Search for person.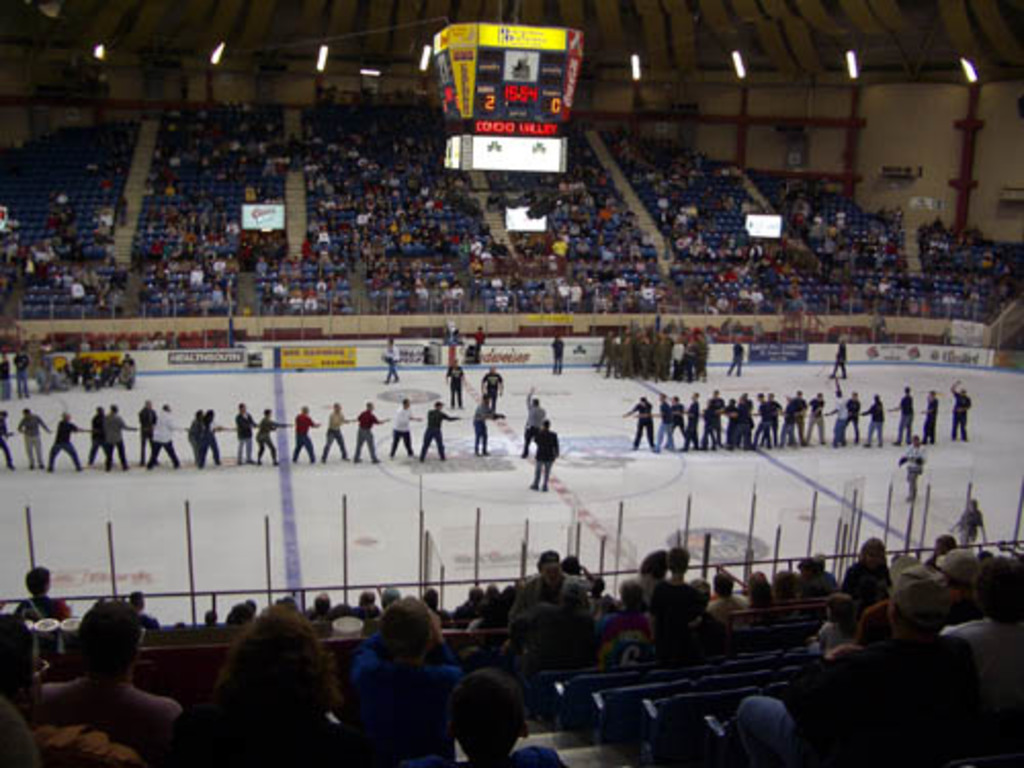
Found at box(133, 399, 160, 463).
